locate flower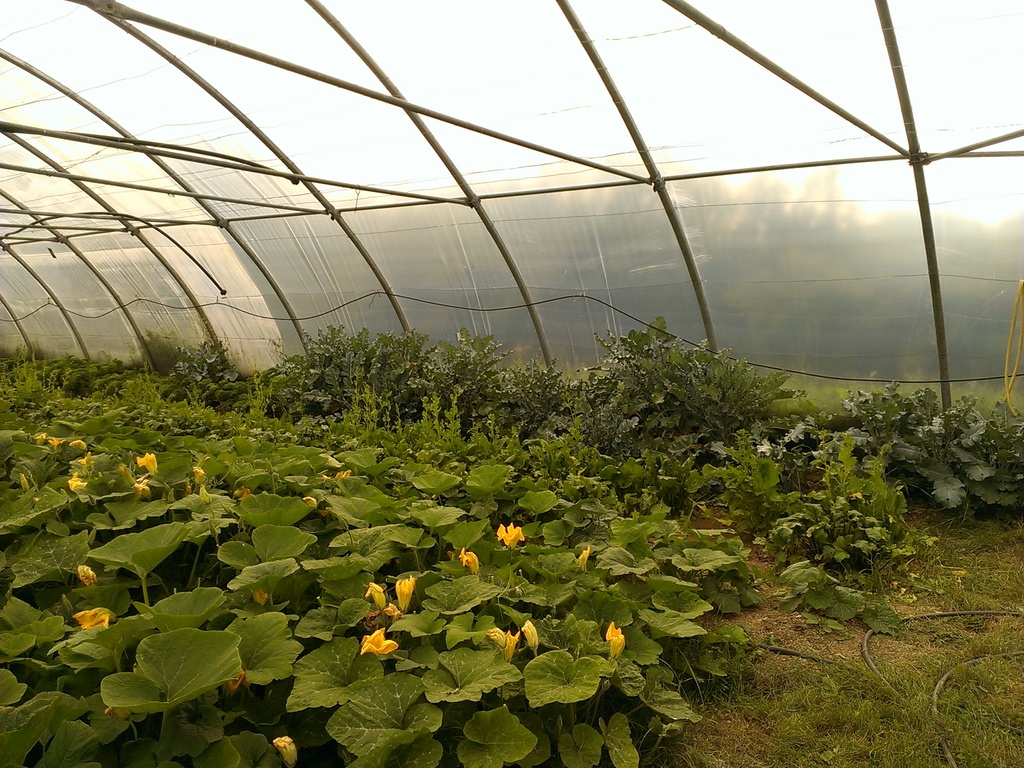
box(191, 465, 207, 484)
